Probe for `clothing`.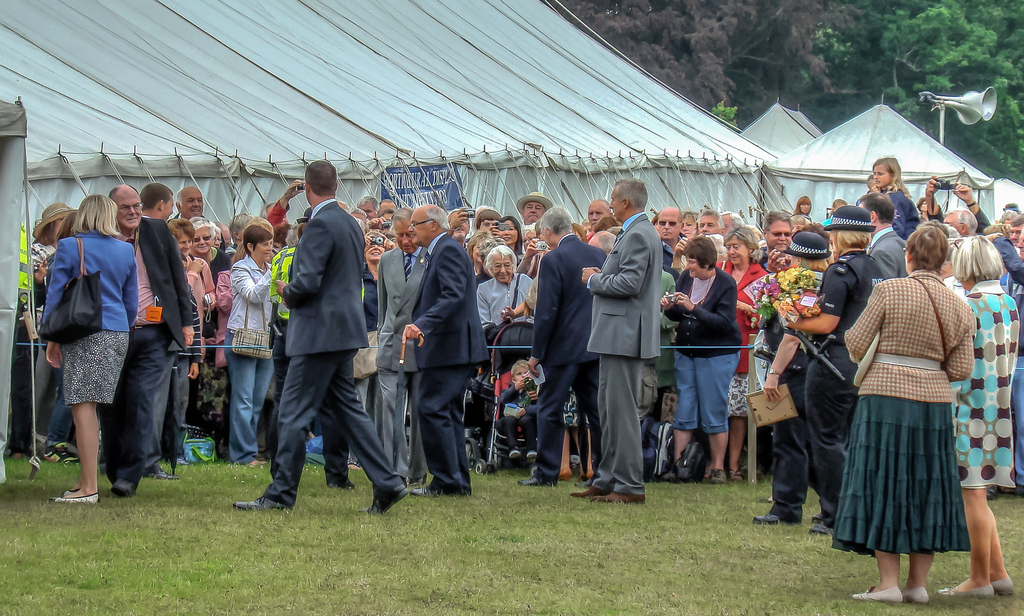
Probe result: BBox(26, 244, 58, 430).
